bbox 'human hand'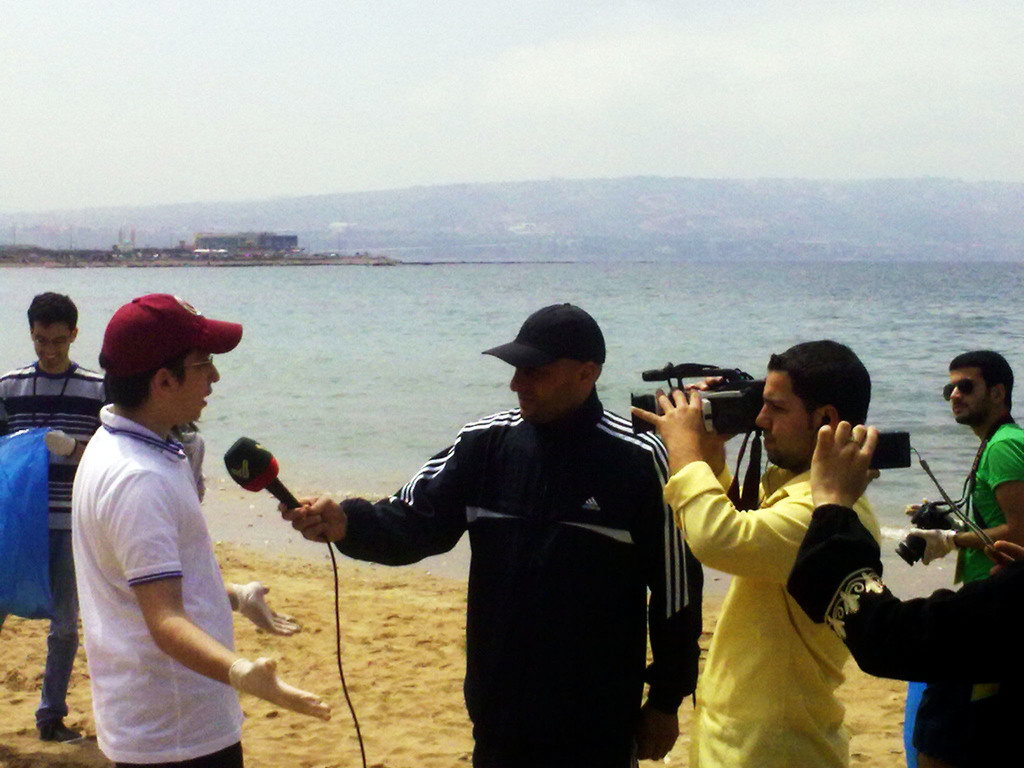
bbox=(237, 657, 332, 721)
